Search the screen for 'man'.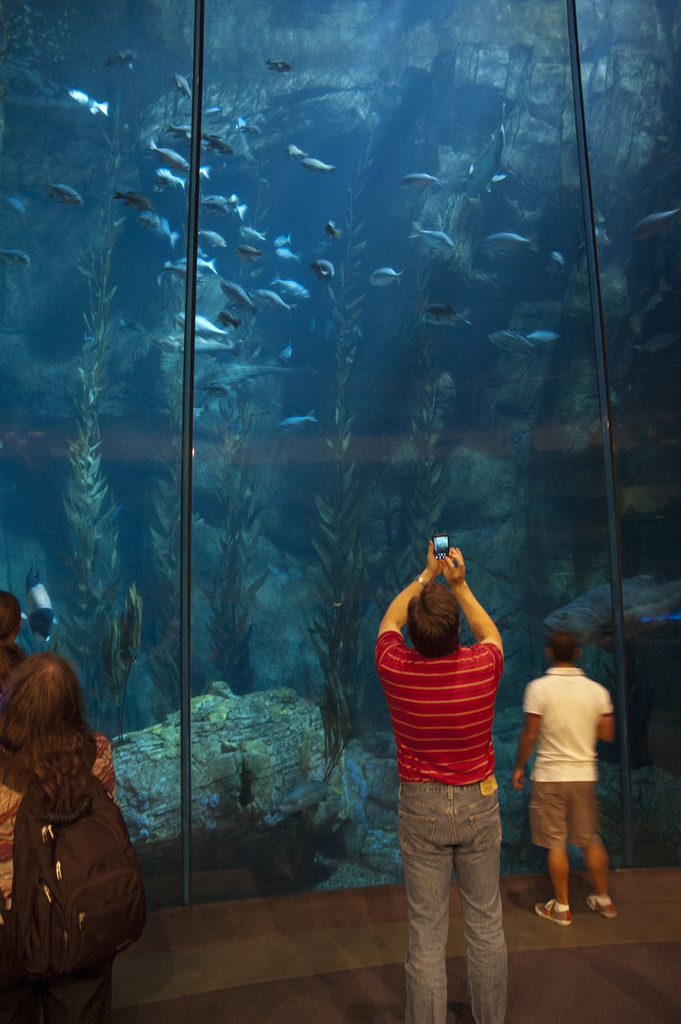
Found at 372:536:511:1023.
